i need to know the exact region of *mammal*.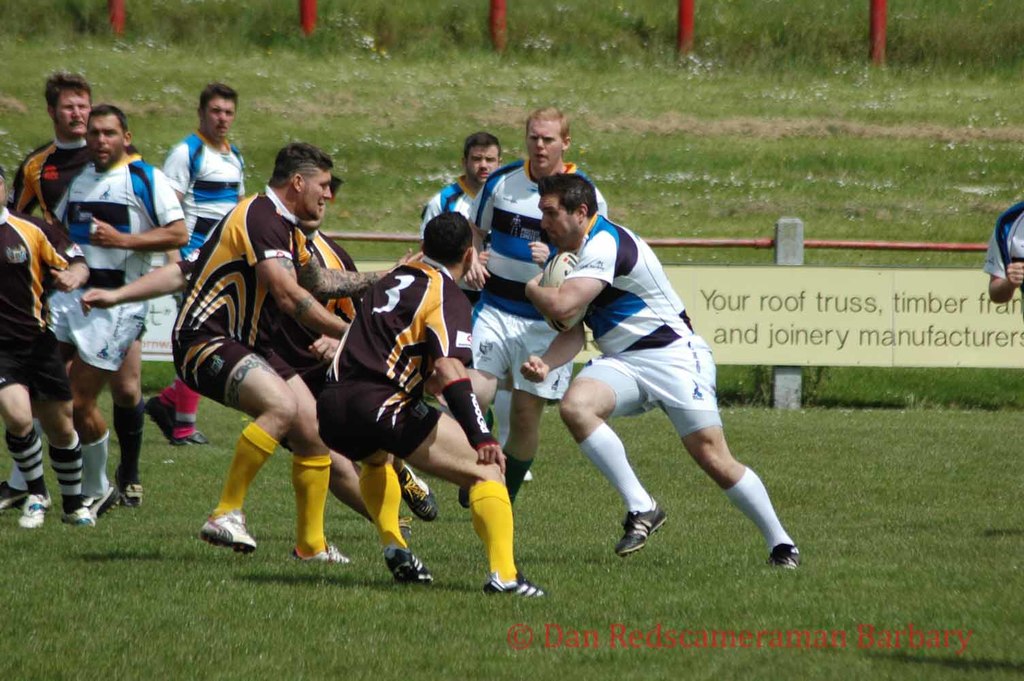
Region: (x1=165, y1=78, x2=251, y2=445).
